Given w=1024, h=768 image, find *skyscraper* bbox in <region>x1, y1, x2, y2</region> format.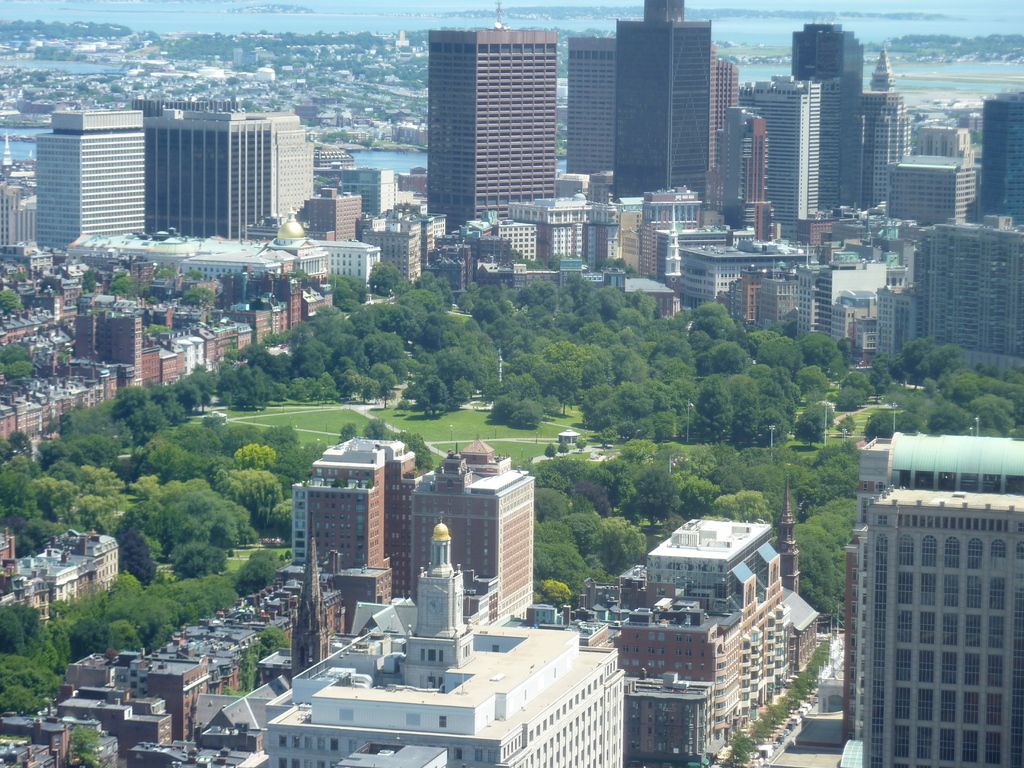
<region>787, 13, 872, 223</region>.
